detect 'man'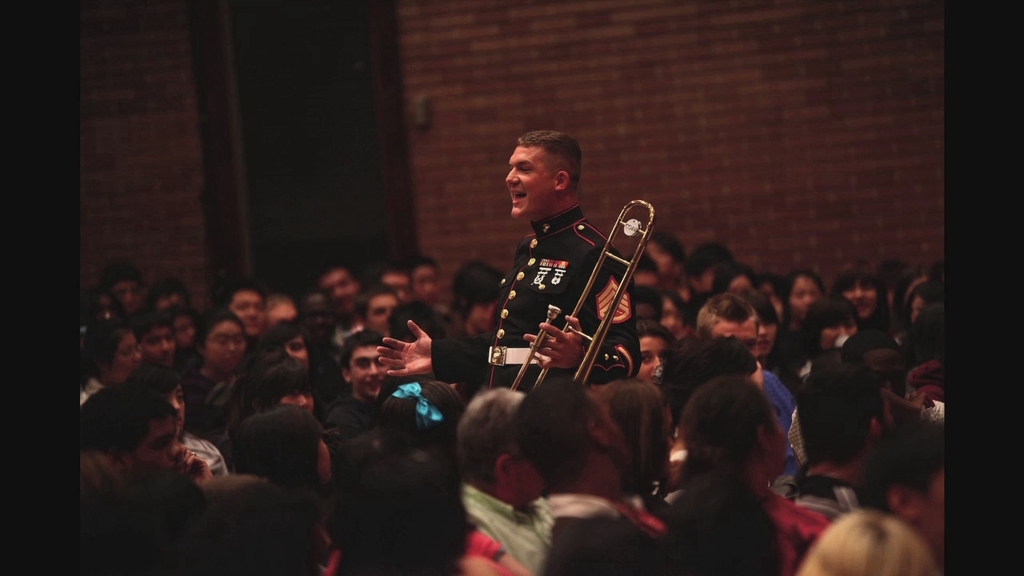
216, 279, 267, 341
